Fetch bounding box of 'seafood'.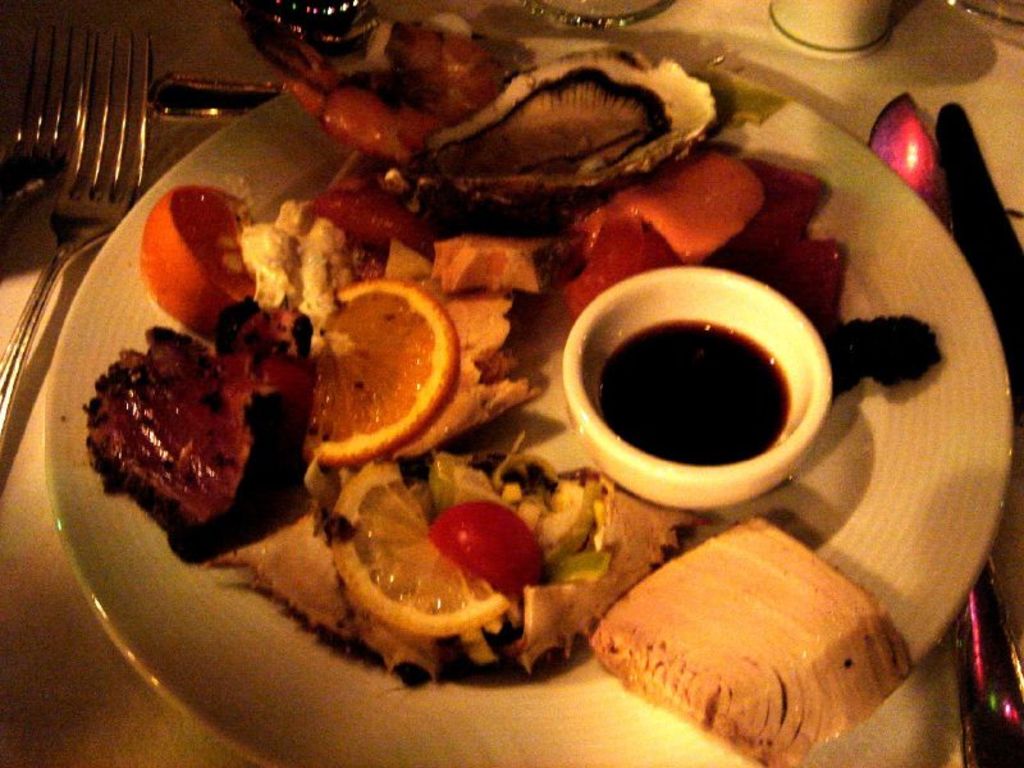
Bbox: (left=424, top=44, right=719, bottom=215).
